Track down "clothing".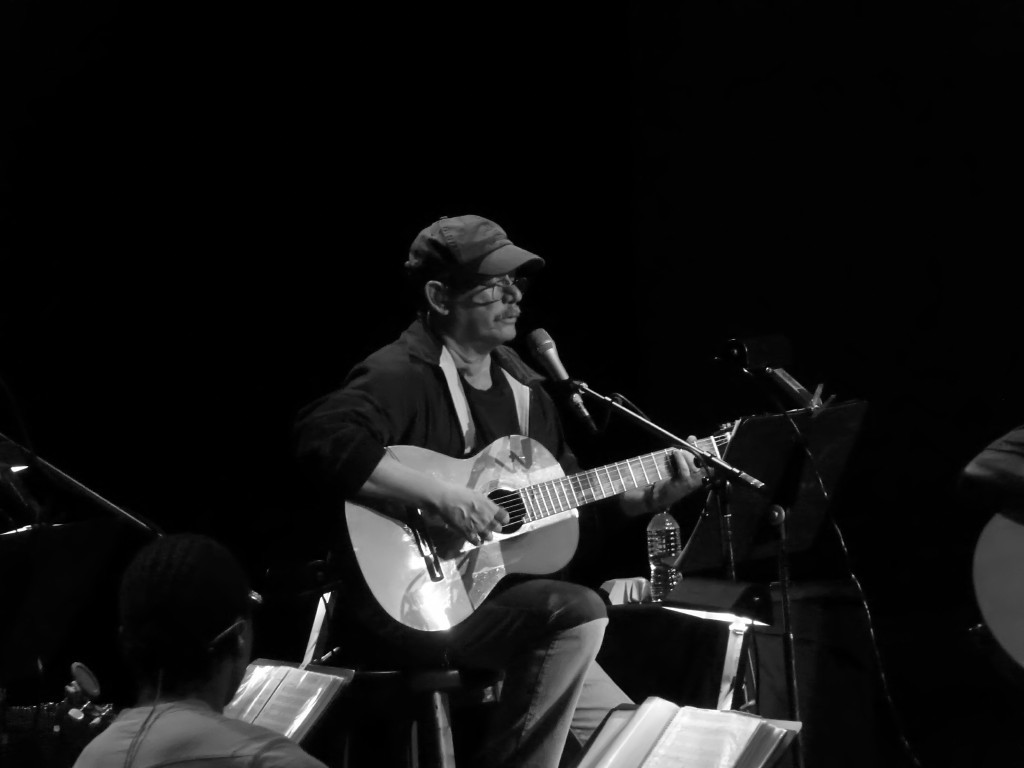
Tracked to {"left": 295, "top": 320, "right": 639, "bottom": 767}.
